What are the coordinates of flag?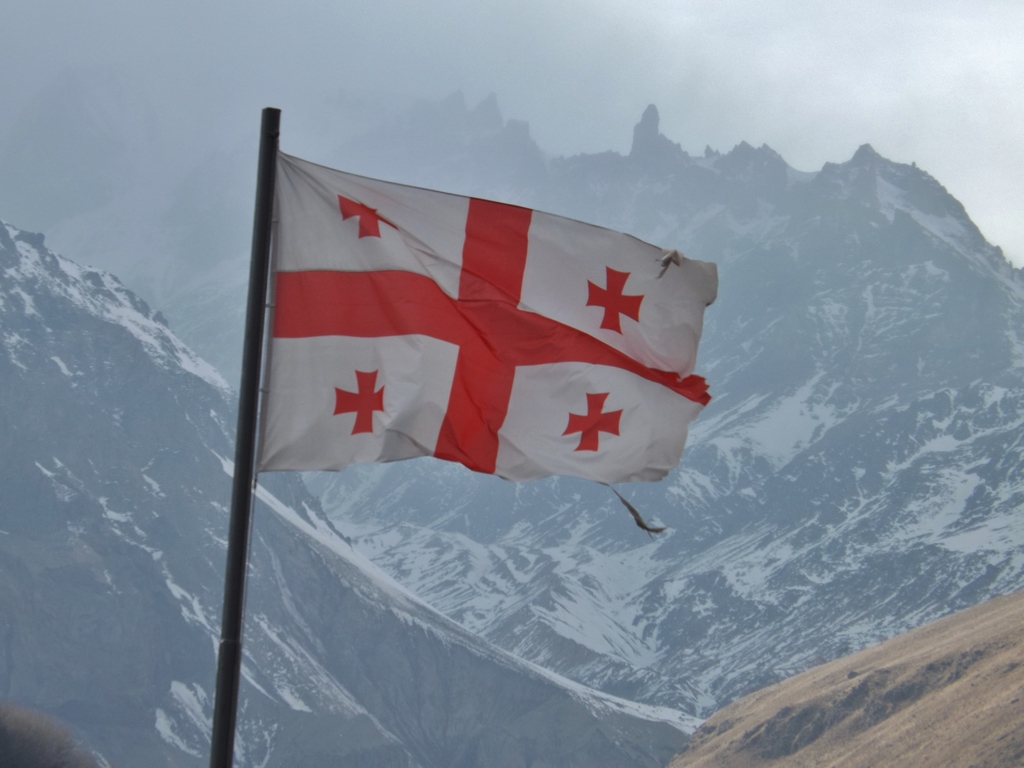
[left=246, top=184, right=701, bottom=534].
